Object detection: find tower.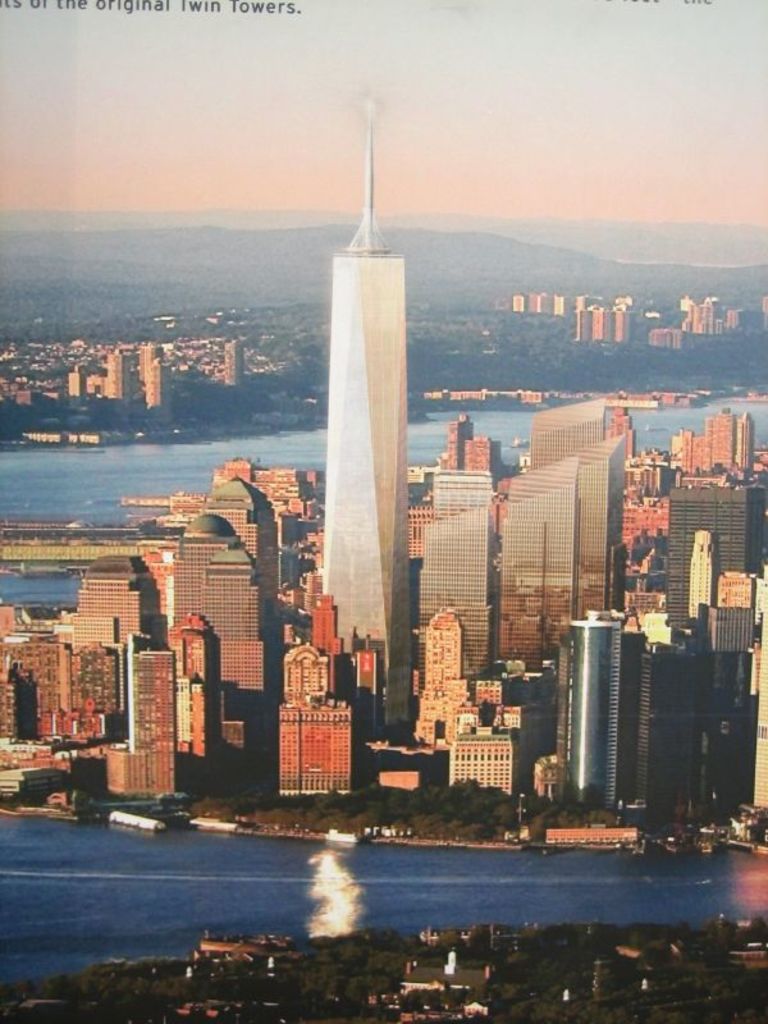
x1=174, y1=513, x2=239, y2=625.
